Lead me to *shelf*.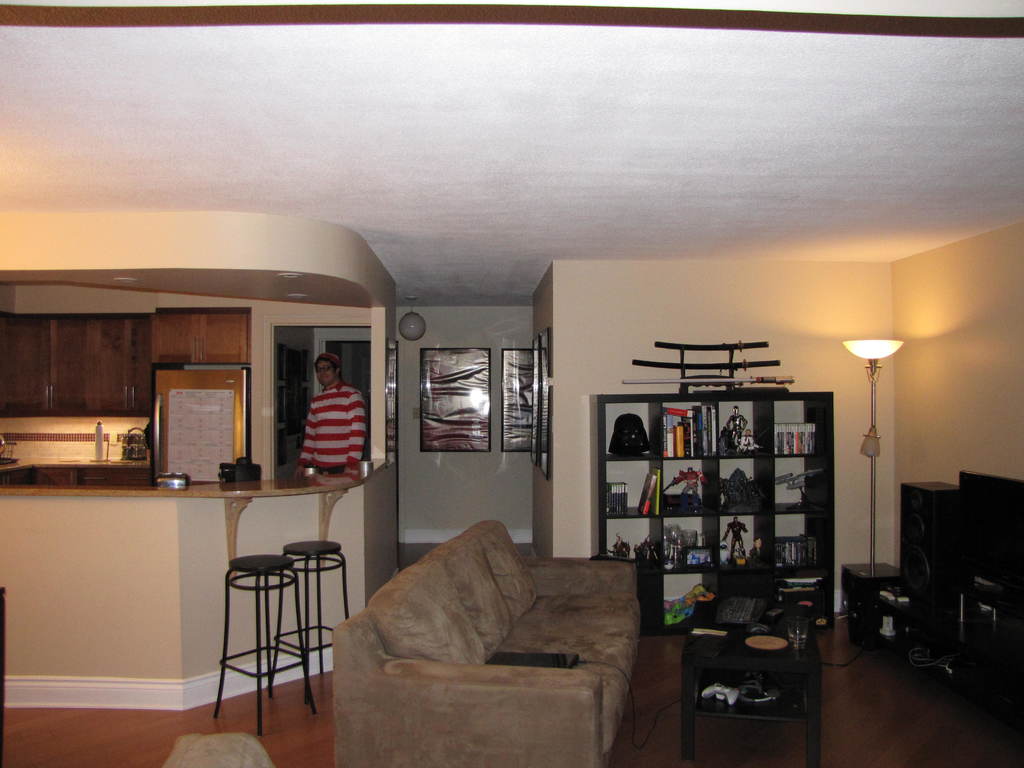
Lead to locate(773, 511, 833, 572).
